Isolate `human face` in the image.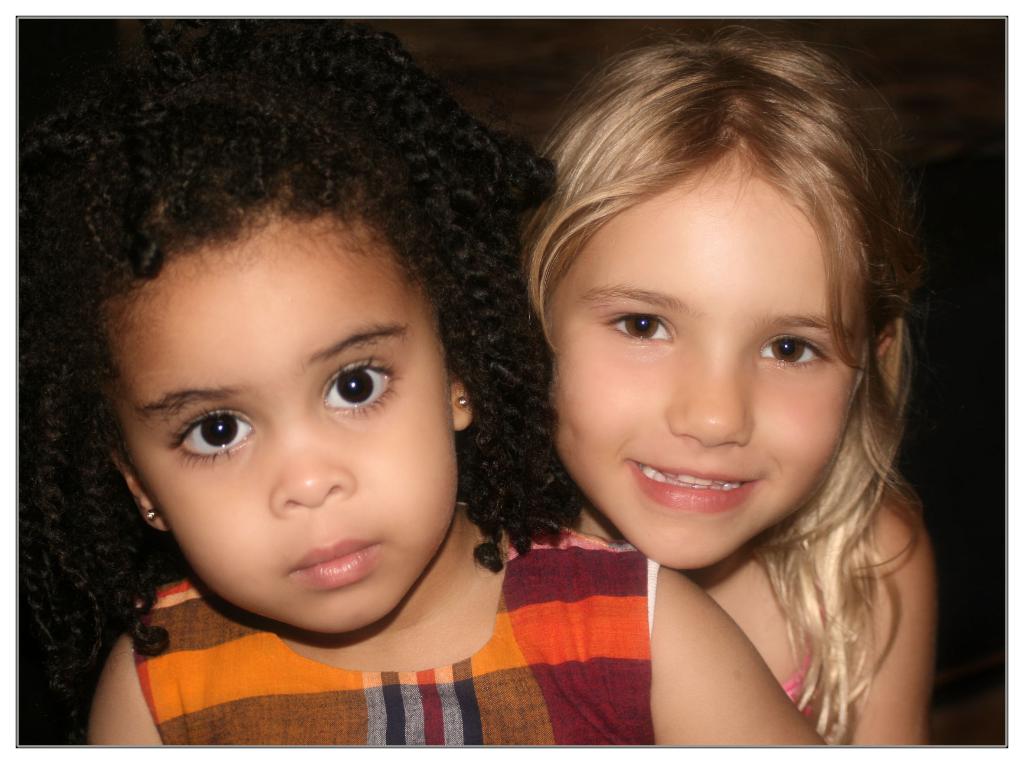
Isolated region: 117, 227, 452, 641.
